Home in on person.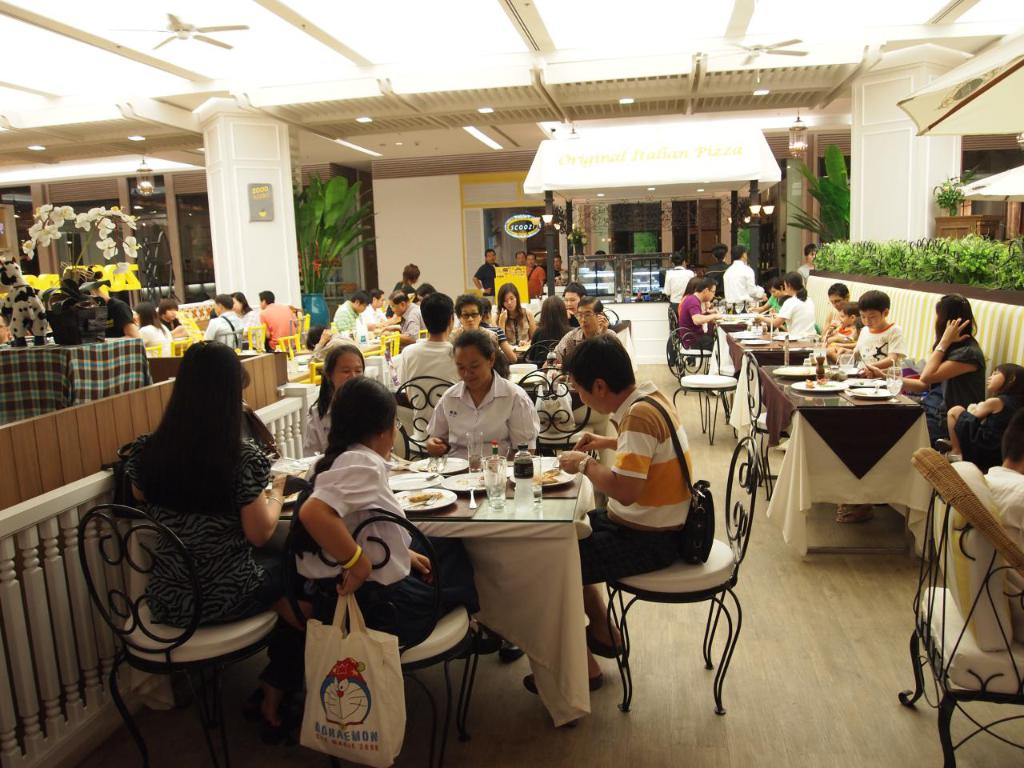
Homed in at x1=123, y1=334, x2=295, y2=726.
